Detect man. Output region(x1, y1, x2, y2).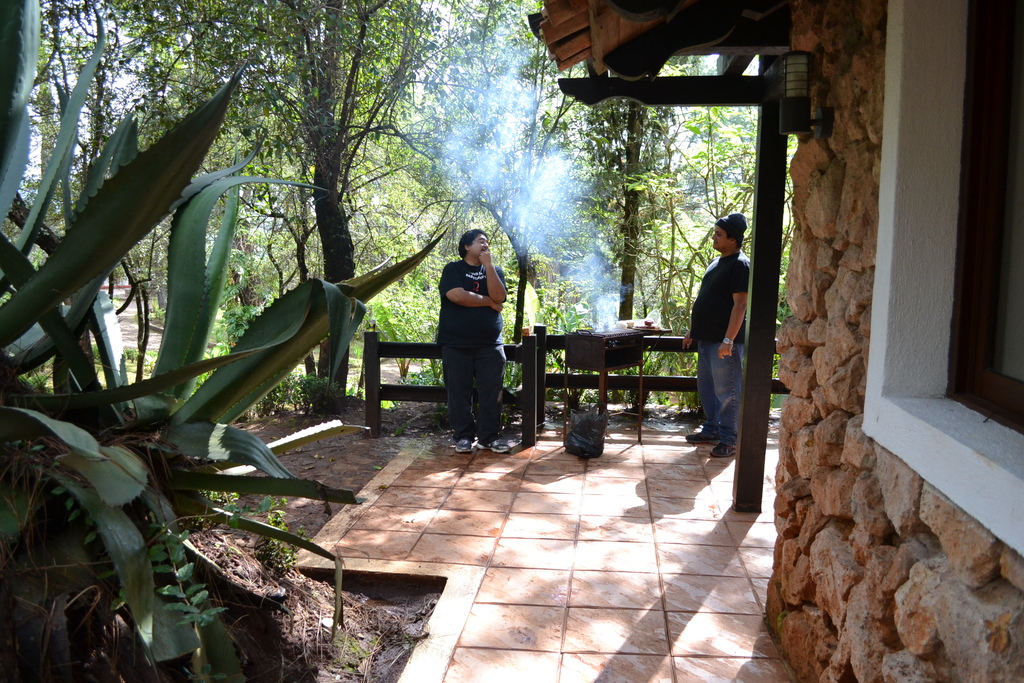
region(684, 211, 751, 459).
